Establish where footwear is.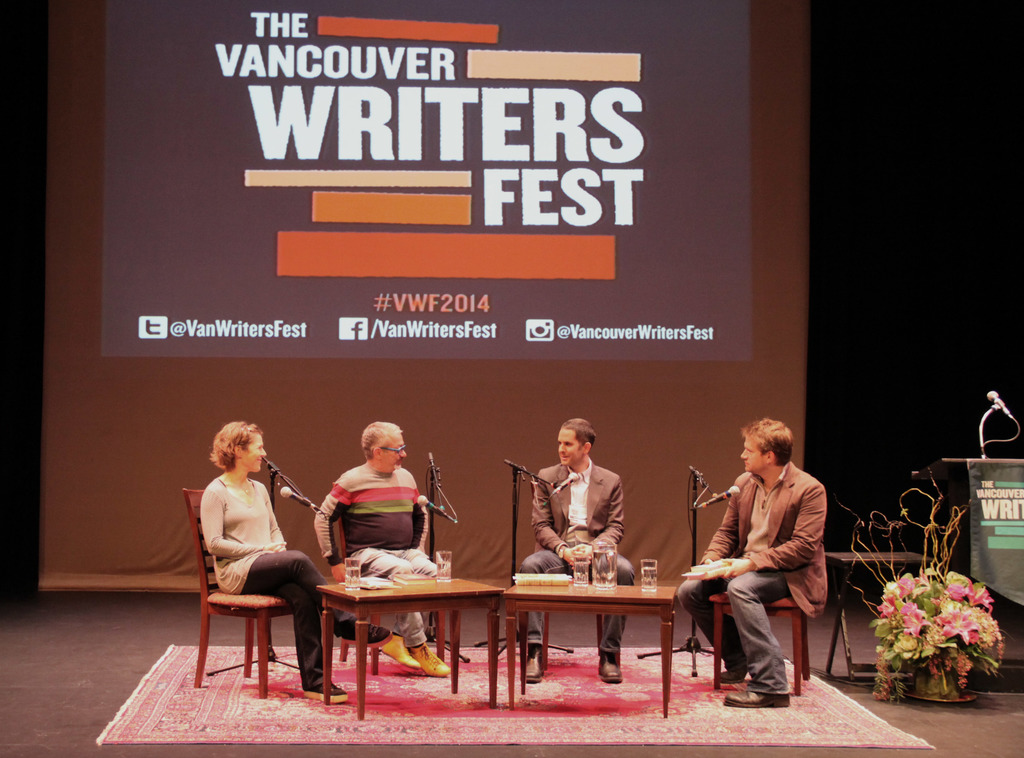
Established at {"left": 518, "top": 643, "right": 550, "bottom": 685}.
